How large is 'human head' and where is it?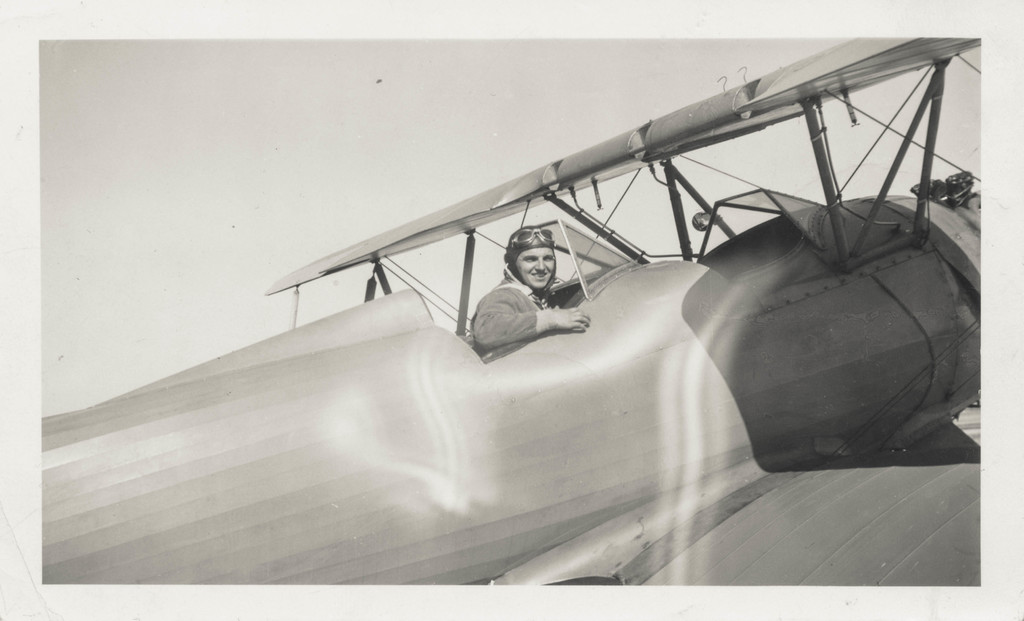
Bounding box: bbox(513, 230, 571, 300).
